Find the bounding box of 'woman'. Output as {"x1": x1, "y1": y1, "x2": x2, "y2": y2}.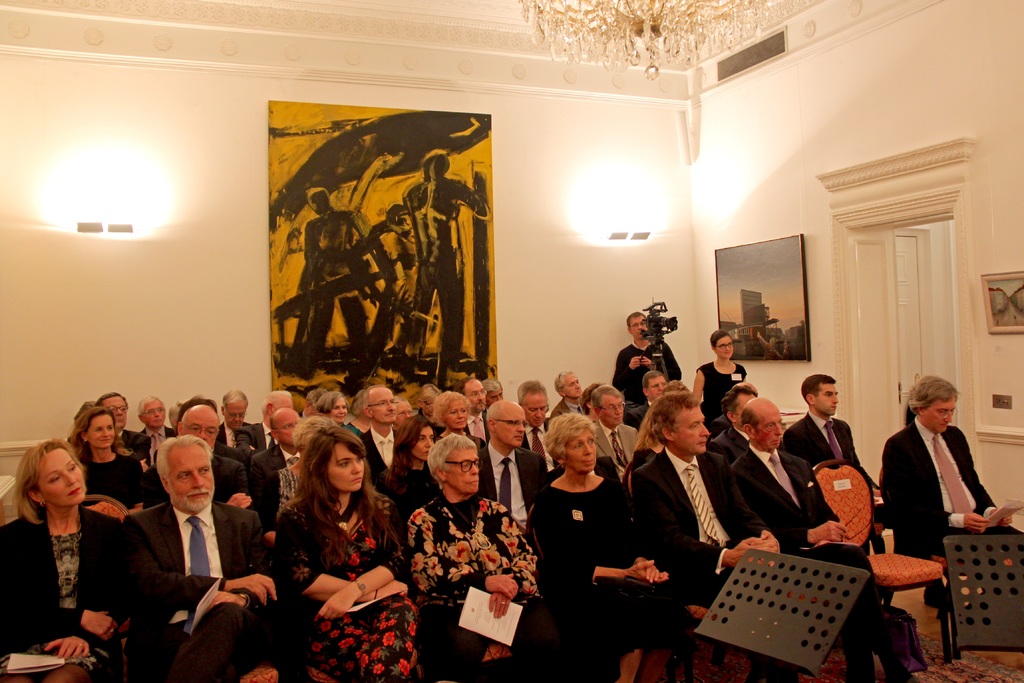
{"x1": 63, "y1": 400, "x2": 149, "y2": 517}.
